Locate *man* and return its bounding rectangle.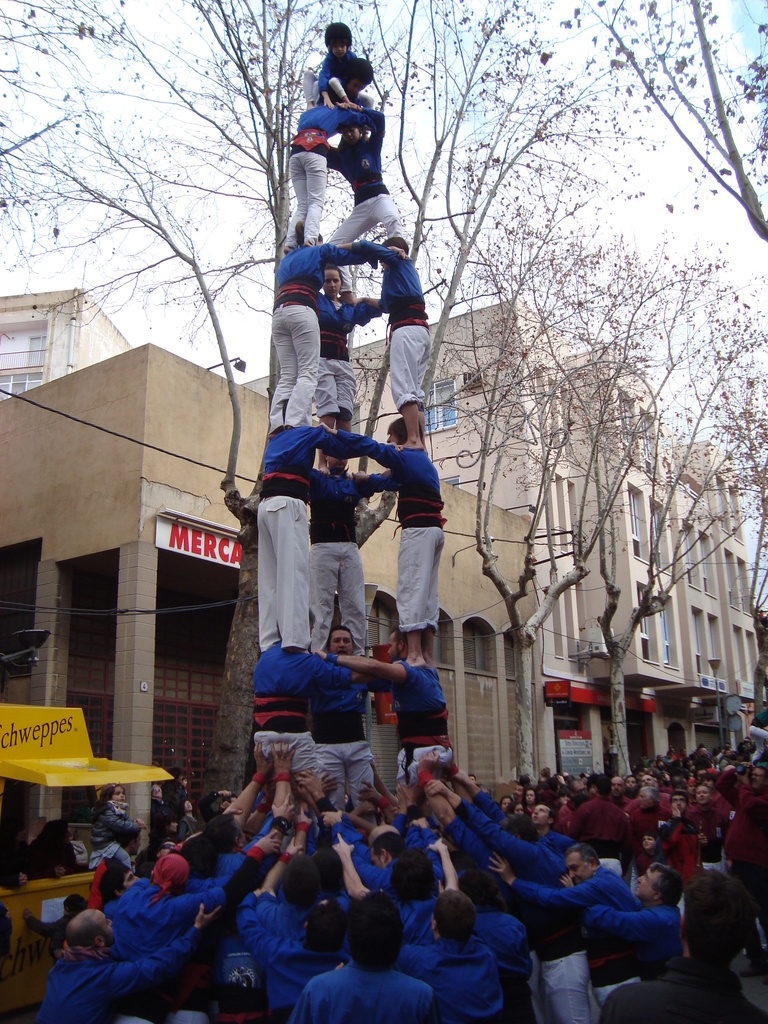
<region>596, 868, 767, 1023</region>.
